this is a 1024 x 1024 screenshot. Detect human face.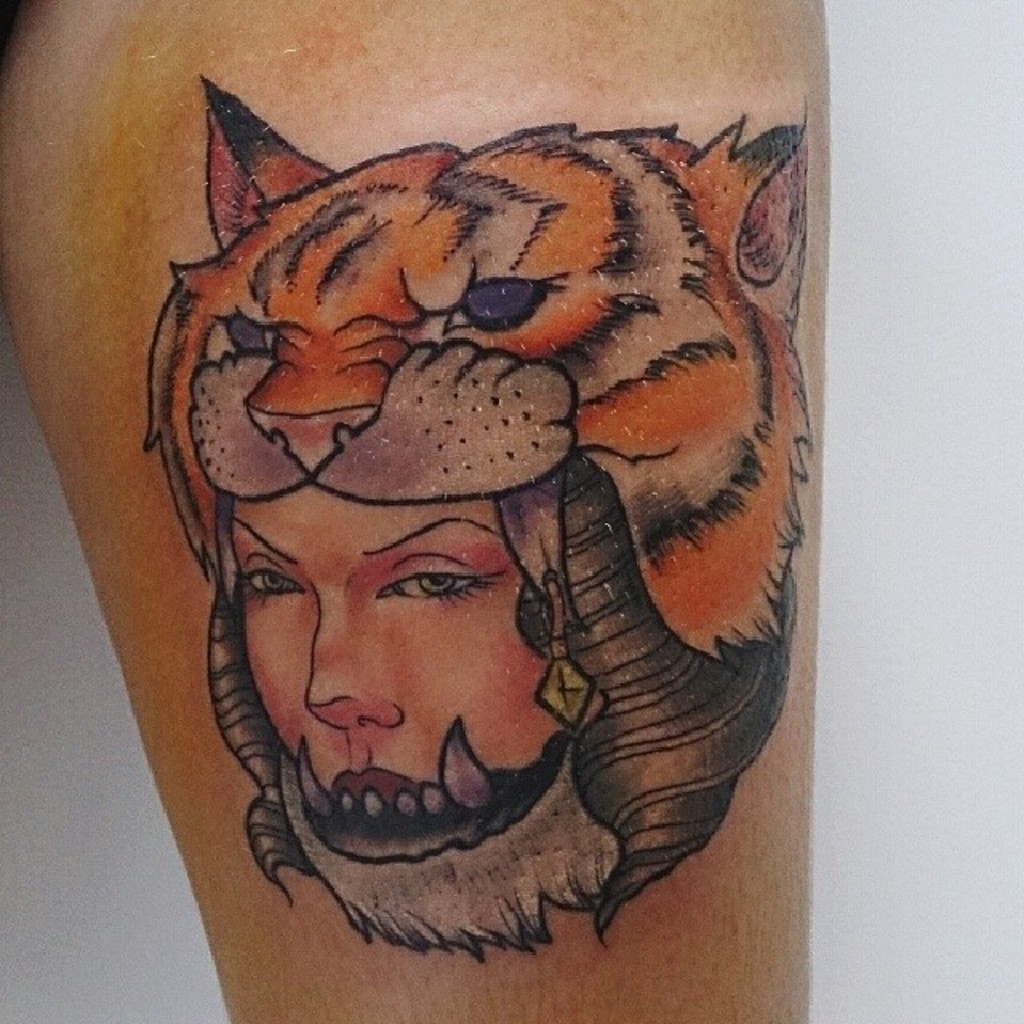
[232,480,550,808].
